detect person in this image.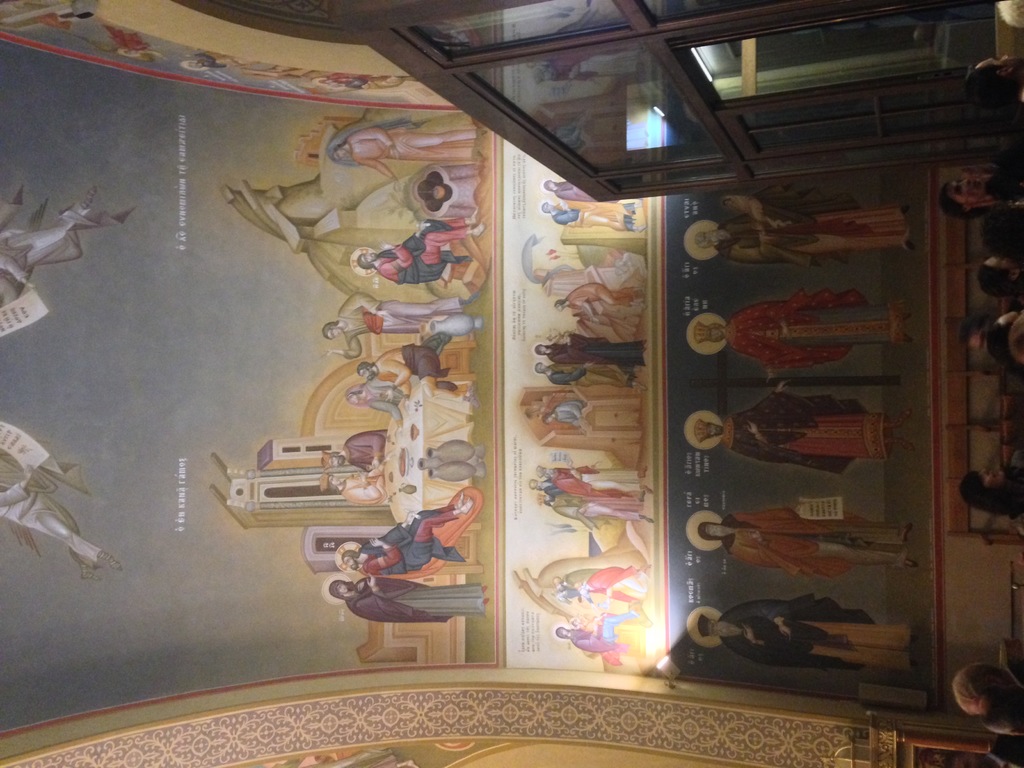
Detection: 337, 497, 472, 575.
